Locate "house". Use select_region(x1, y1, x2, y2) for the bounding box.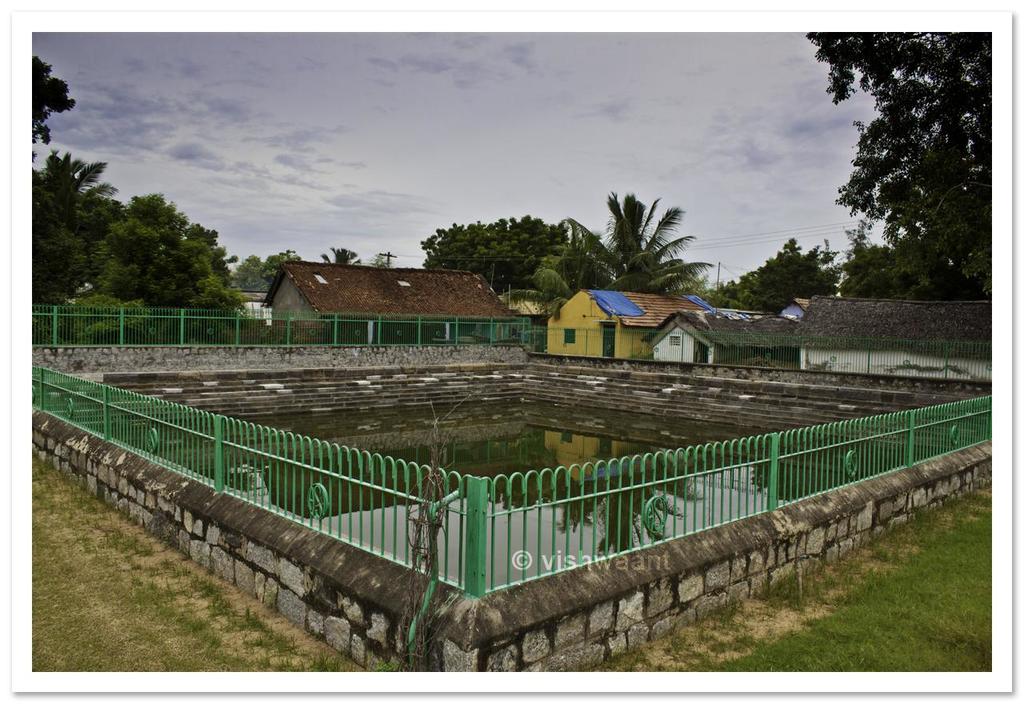
select_region(790, 290, 991, 385).
